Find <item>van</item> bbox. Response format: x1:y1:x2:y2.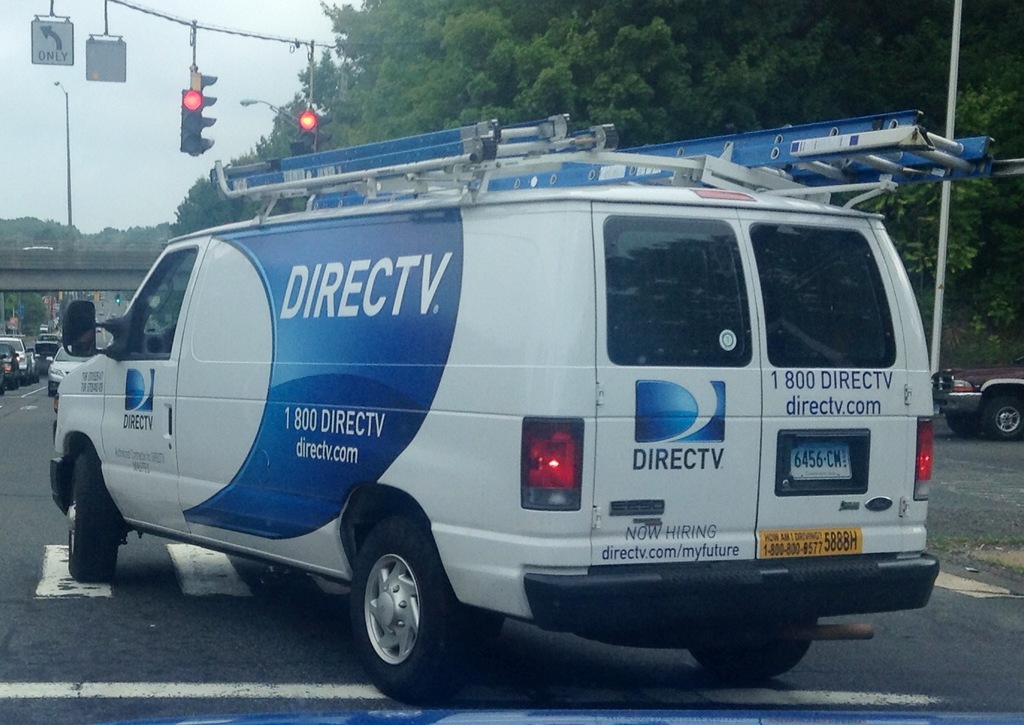
41:115:997:712.
